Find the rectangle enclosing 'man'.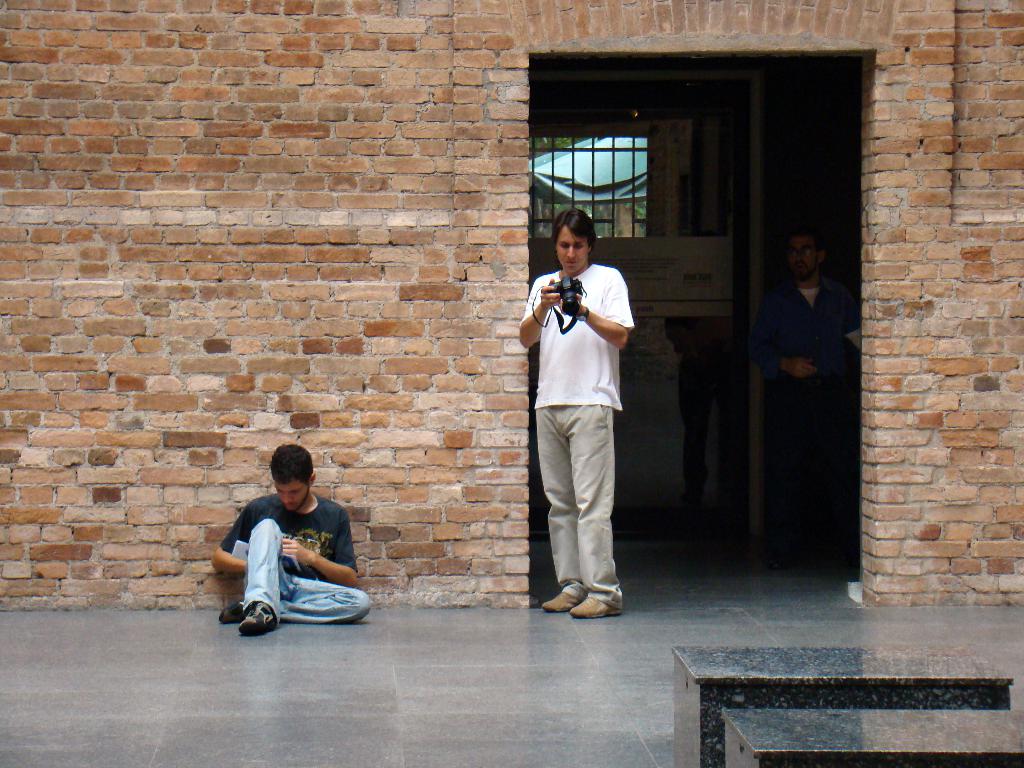
<bbox>211, 442, 372, 634</bbox>.
